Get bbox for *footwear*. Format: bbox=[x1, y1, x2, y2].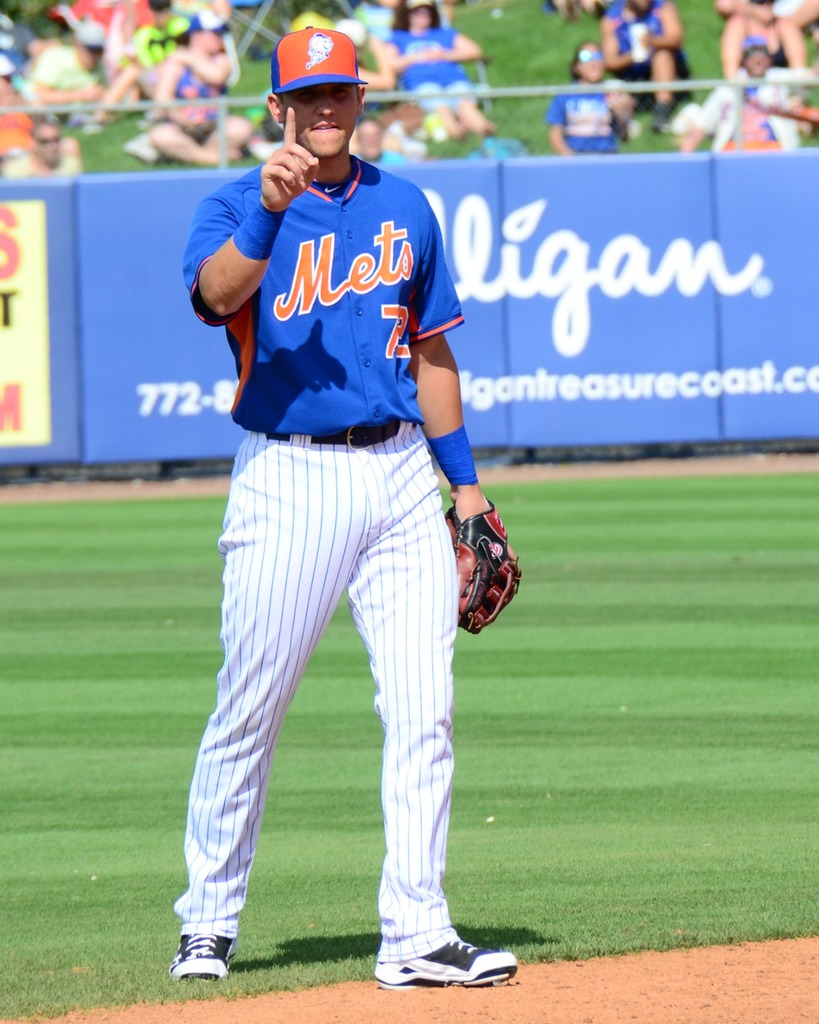
bbox=[363, 936, 523, 984].
